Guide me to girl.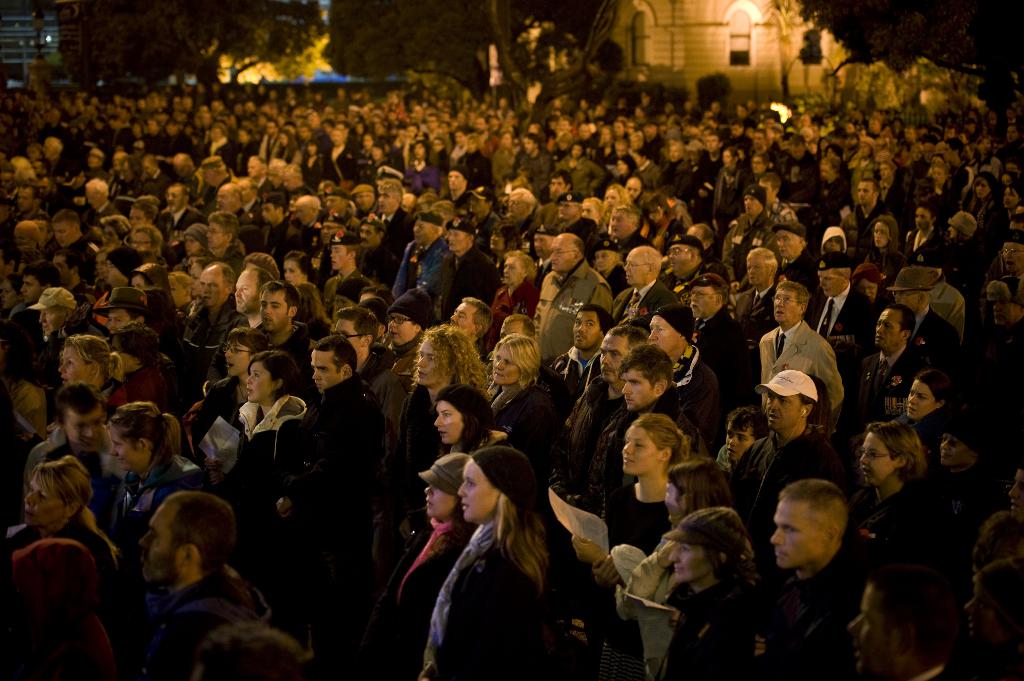
Guidance: Rect(610, 152, 639, 179).
